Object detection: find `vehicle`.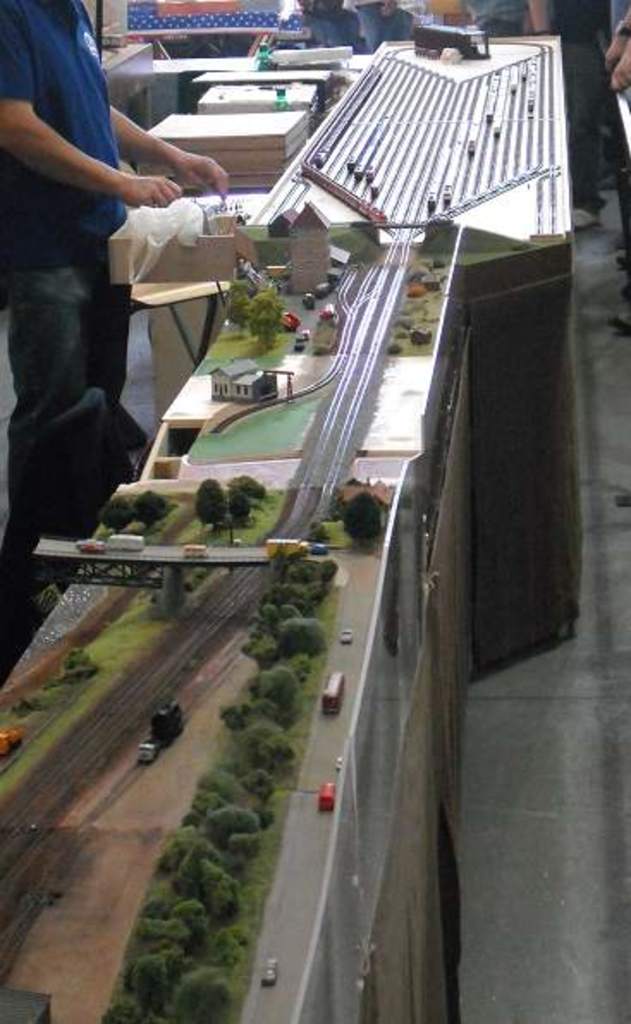
340,629,351,644.
